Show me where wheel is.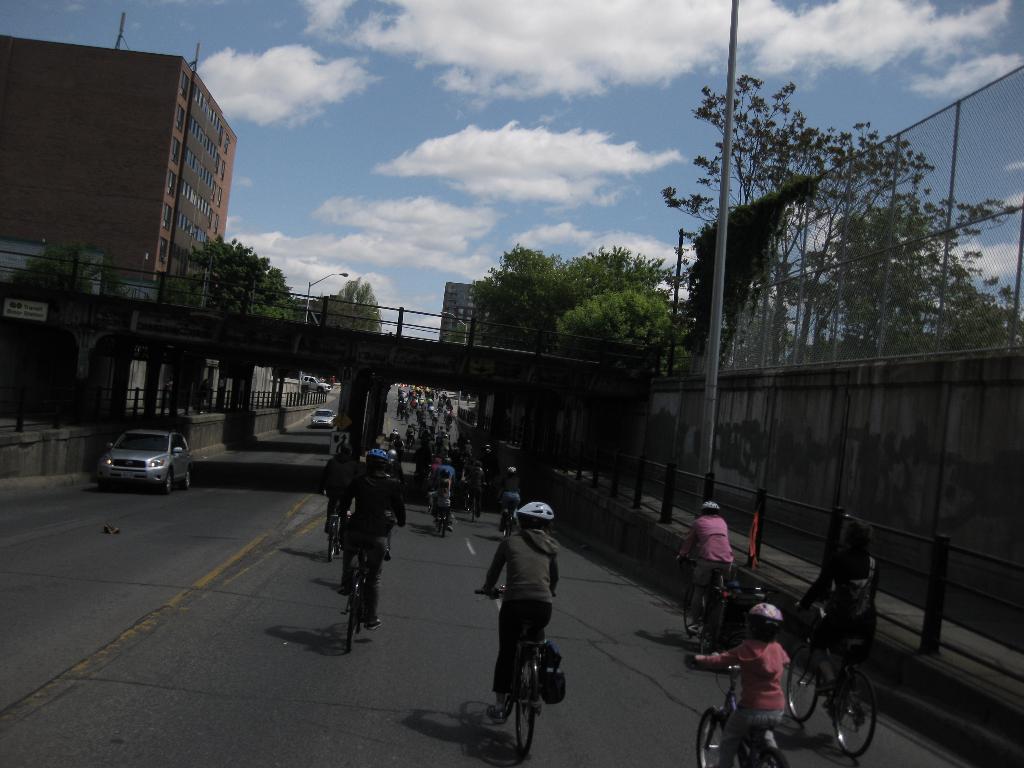
wheel is at 440:513:445:538.
